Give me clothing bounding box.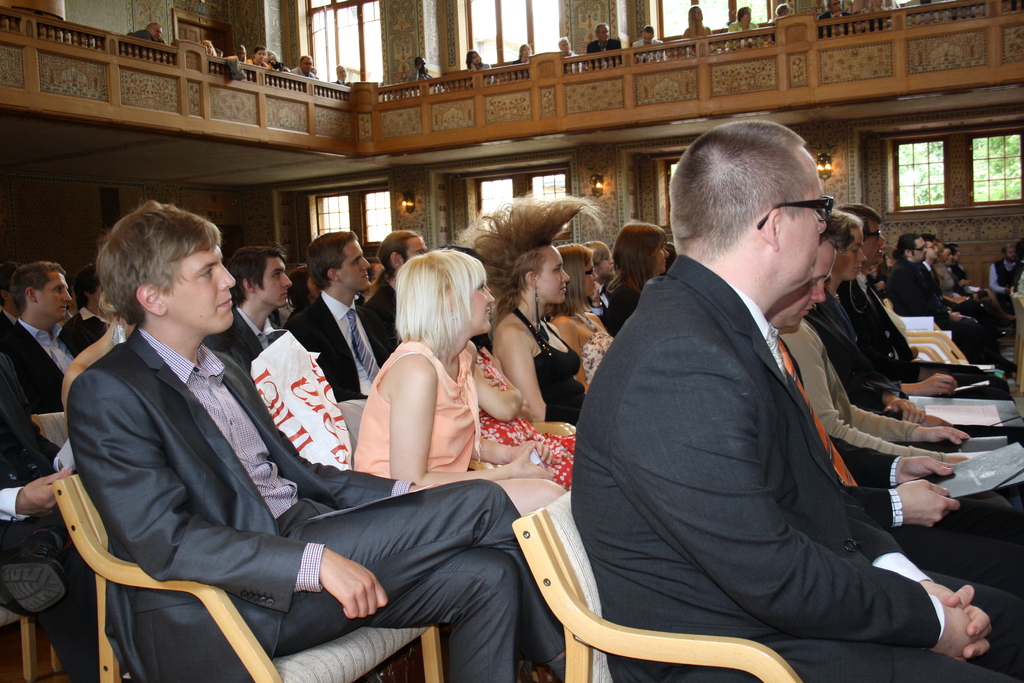
<region>3, 320, 88, 404</region>.
